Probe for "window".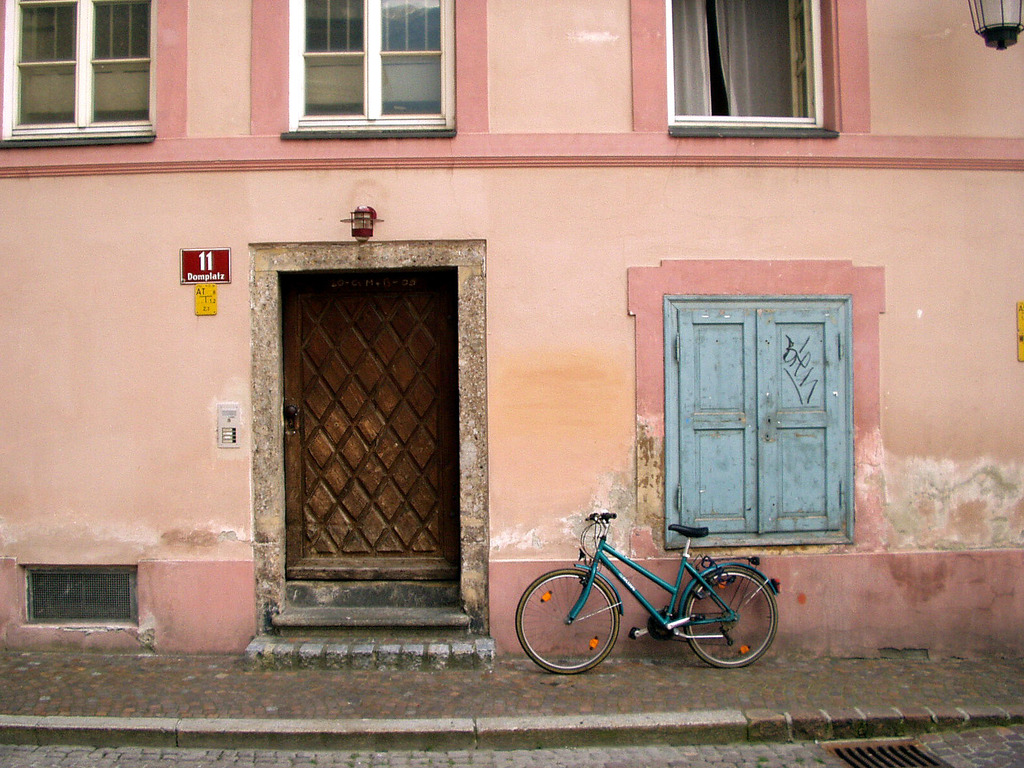
Probe result: x1=664 y1=0 x2=829 y2=131.
